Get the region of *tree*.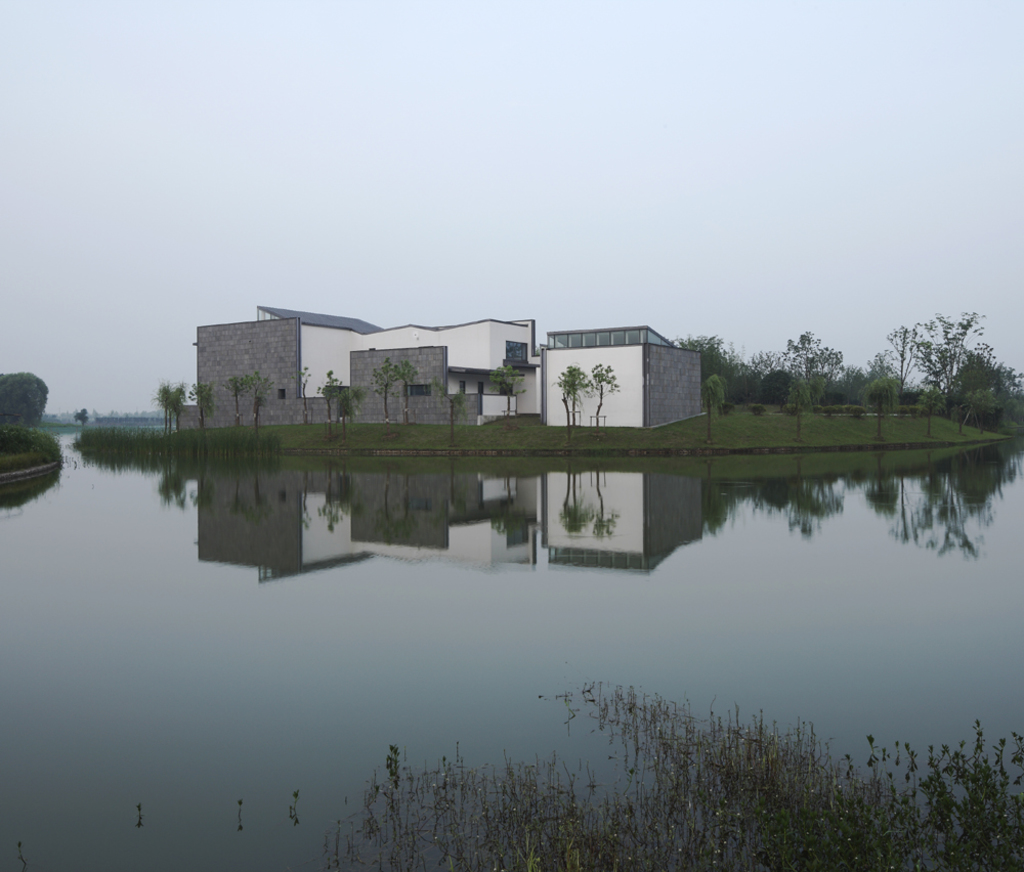
Rect(915, 387, 946, 443).
